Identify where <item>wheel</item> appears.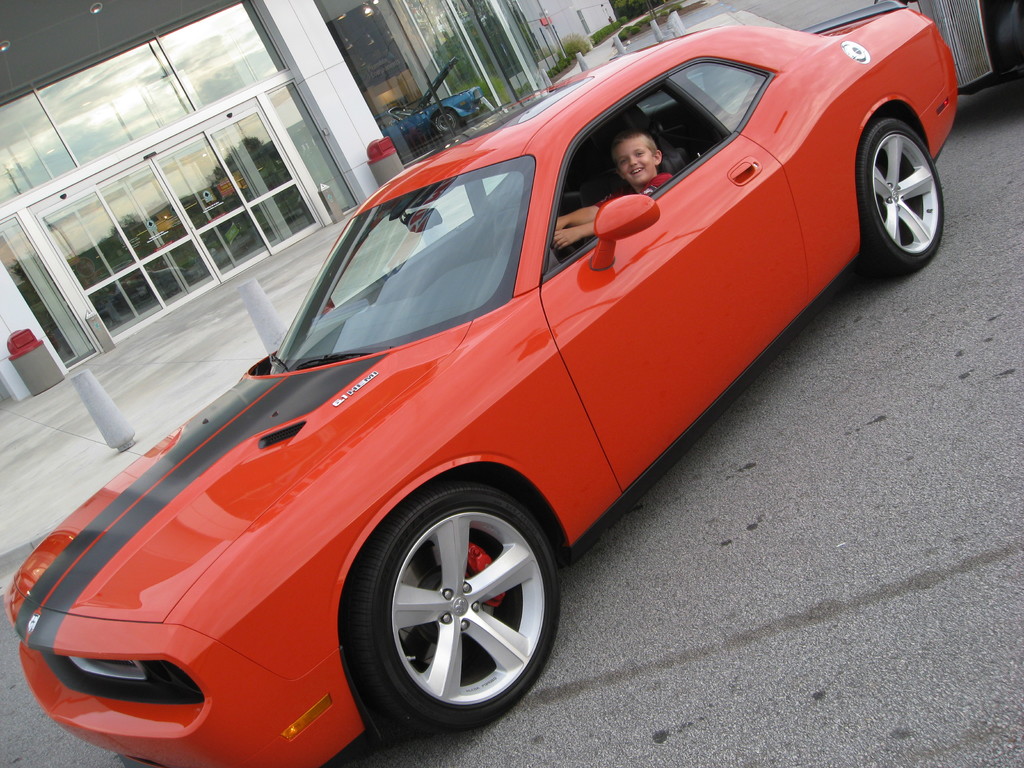
Appears at detection(435, 108, 457, 129).
